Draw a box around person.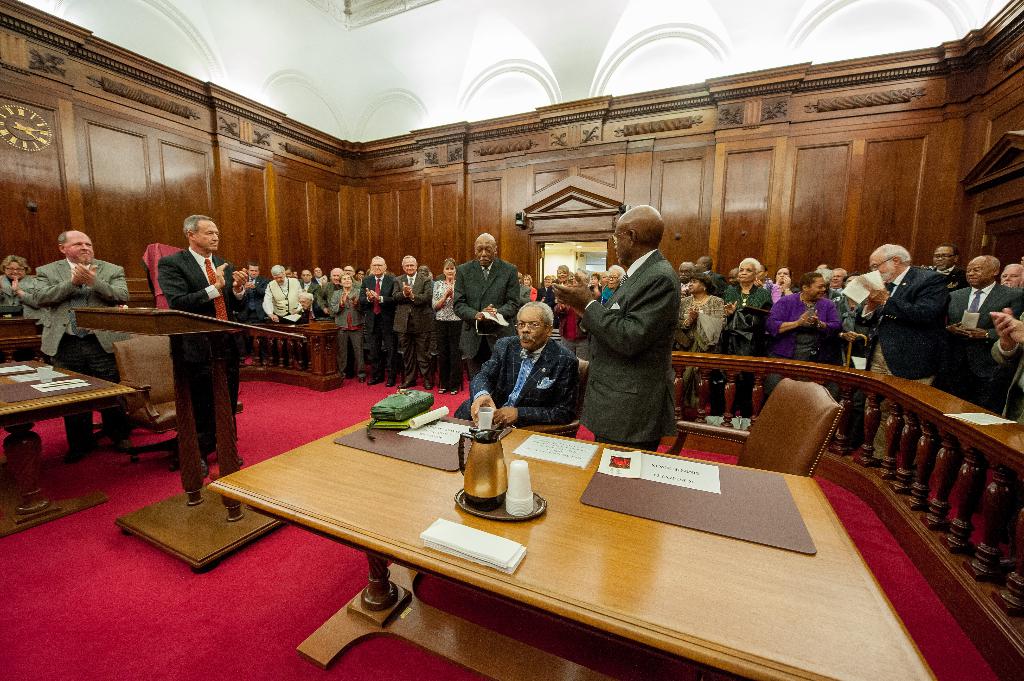
(left=552, top=207, right=683, bottom=451).
